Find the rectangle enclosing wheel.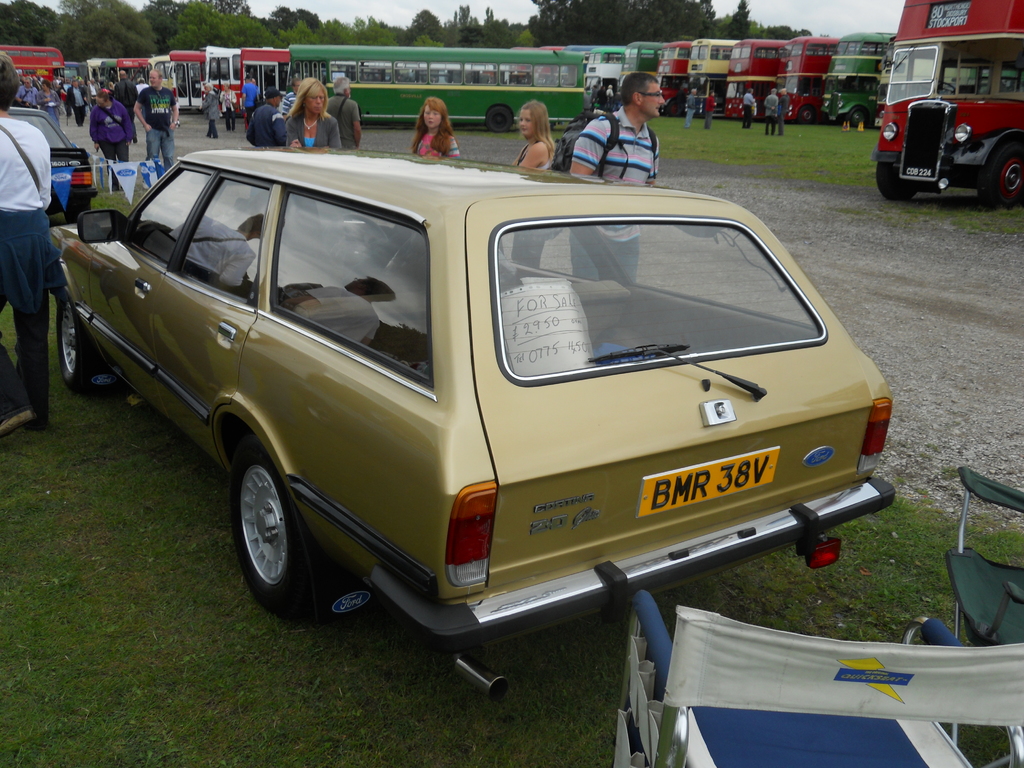
pyautogui.locateOnScreen(878, 162, 916, 205).
